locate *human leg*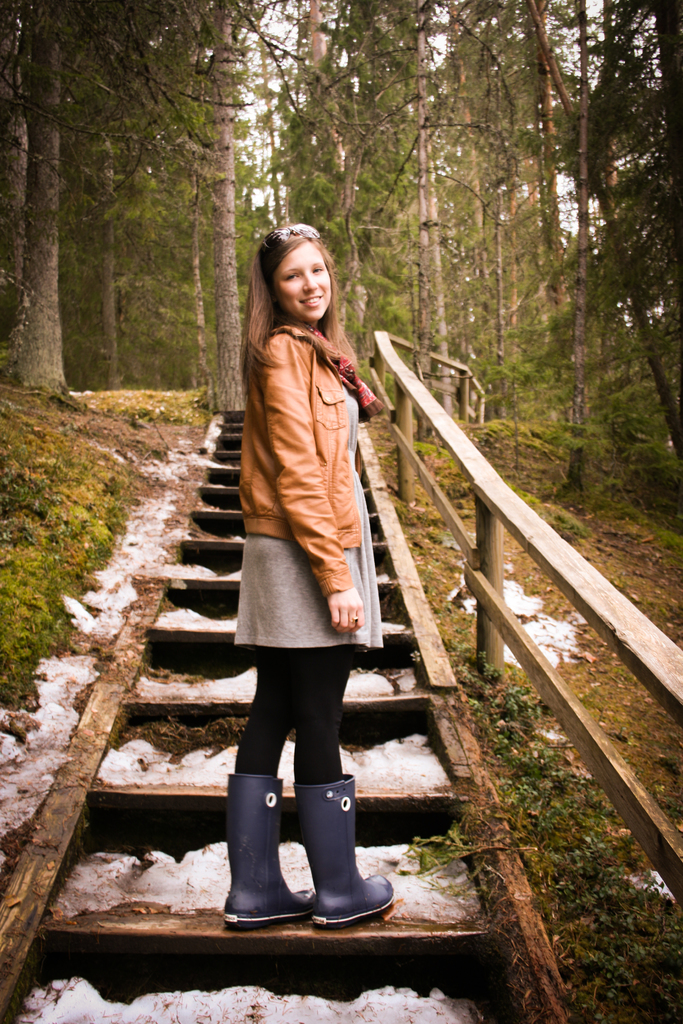
[x1=269, y1=511, x2=399, y2=931]
